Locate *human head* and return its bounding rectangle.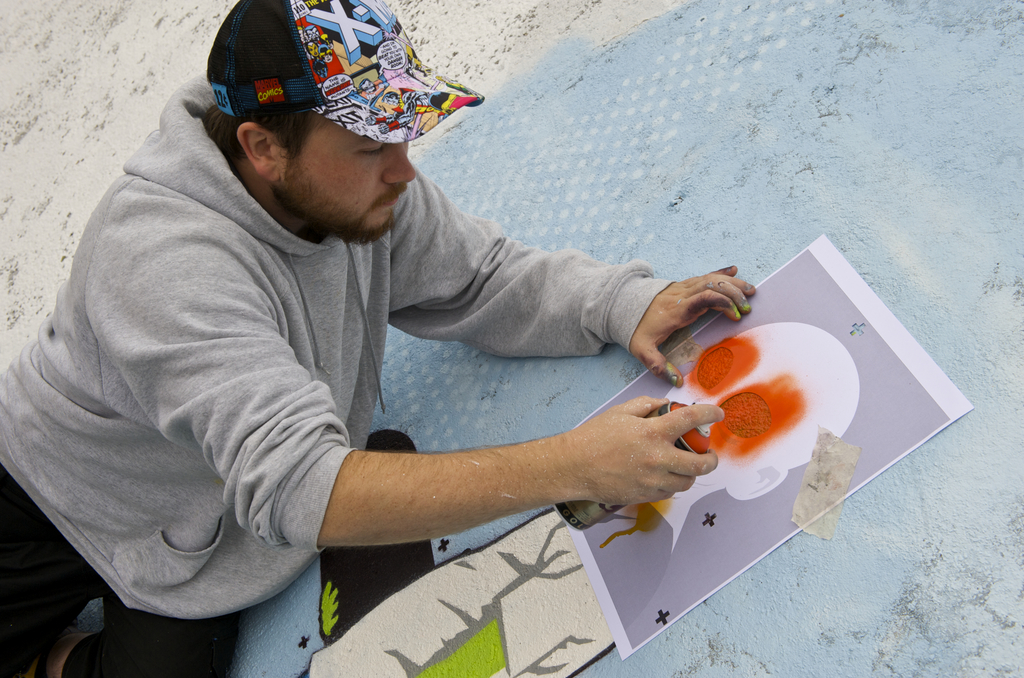
pyautogui.locateOnScreen(652, 321, 861, 500).
